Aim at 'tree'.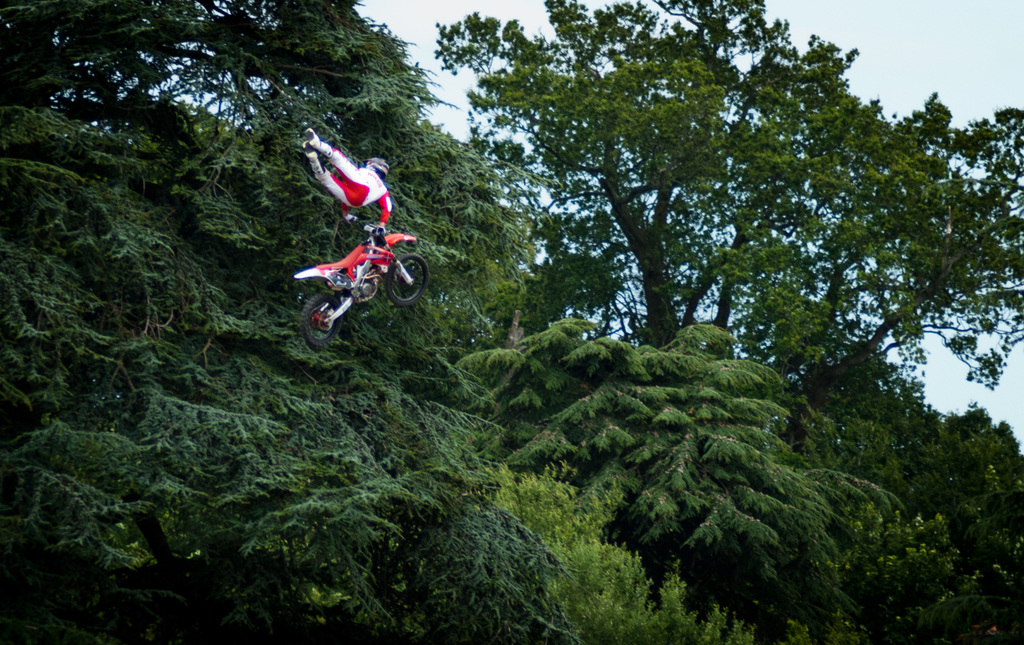
Aimed at left=430, top=0, right=1023, bottom=419.
